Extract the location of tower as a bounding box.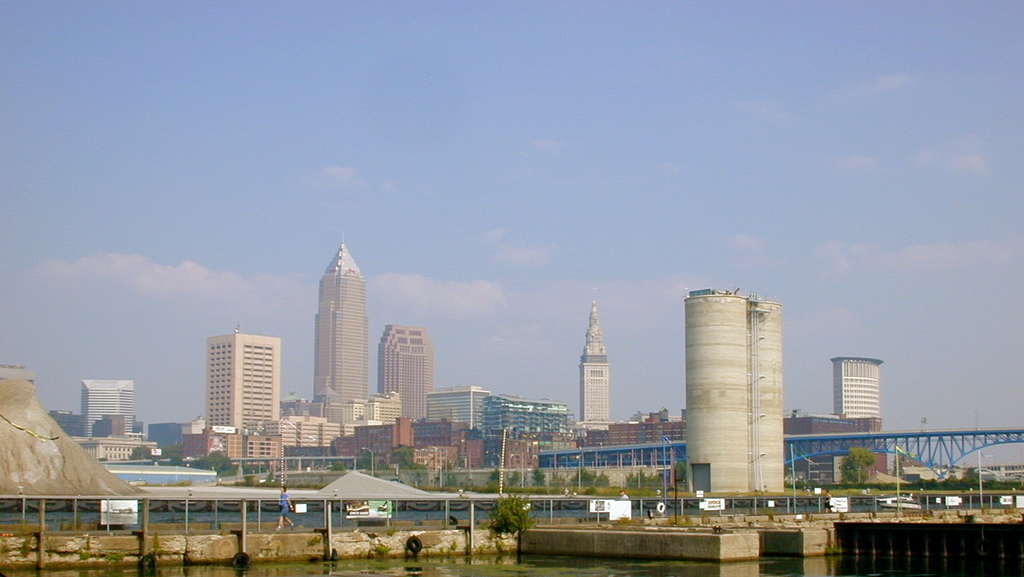
(x1=682, y1=289, x2=799, y2=482).
